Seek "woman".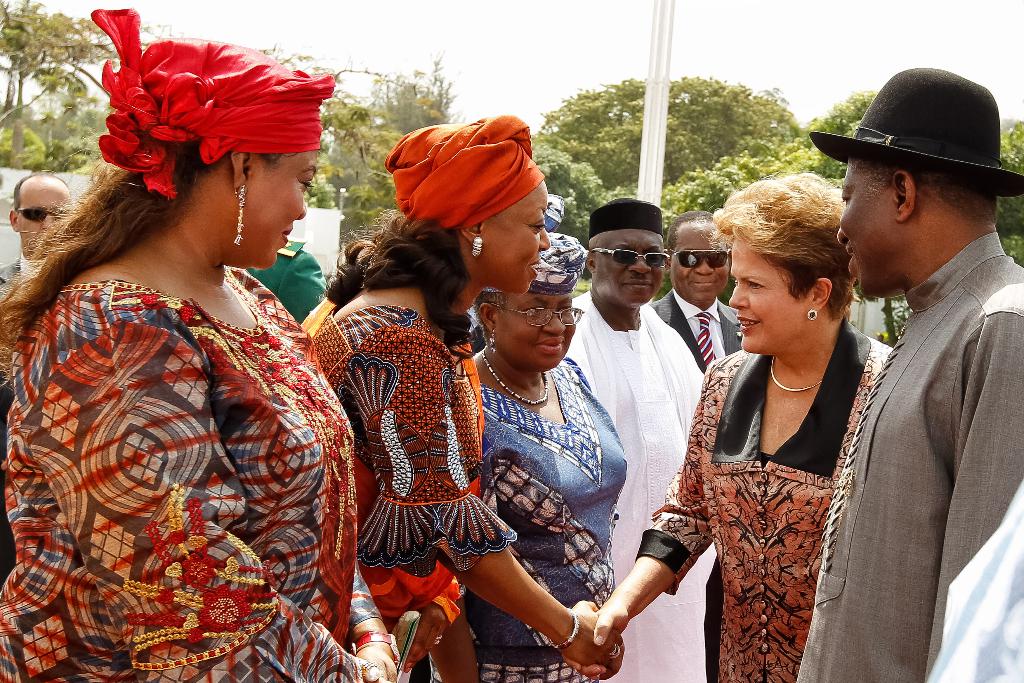
(left=0, top=4, right=400, bottom=682).
